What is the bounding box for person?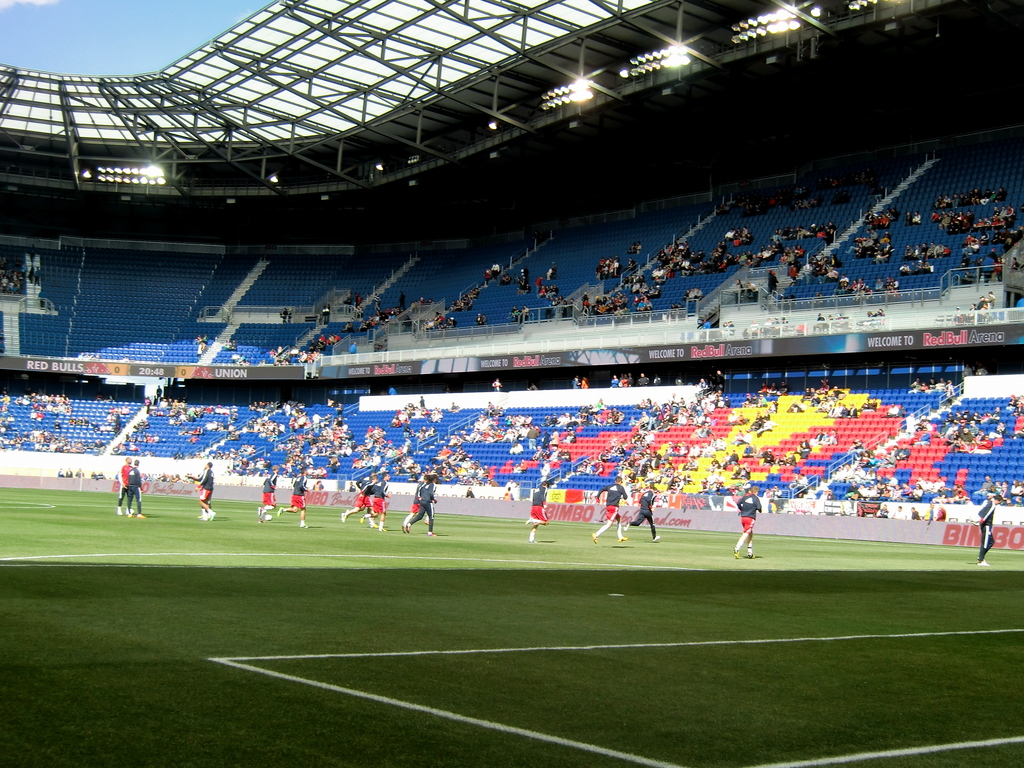
select_region(186, 460, 217, 522).
